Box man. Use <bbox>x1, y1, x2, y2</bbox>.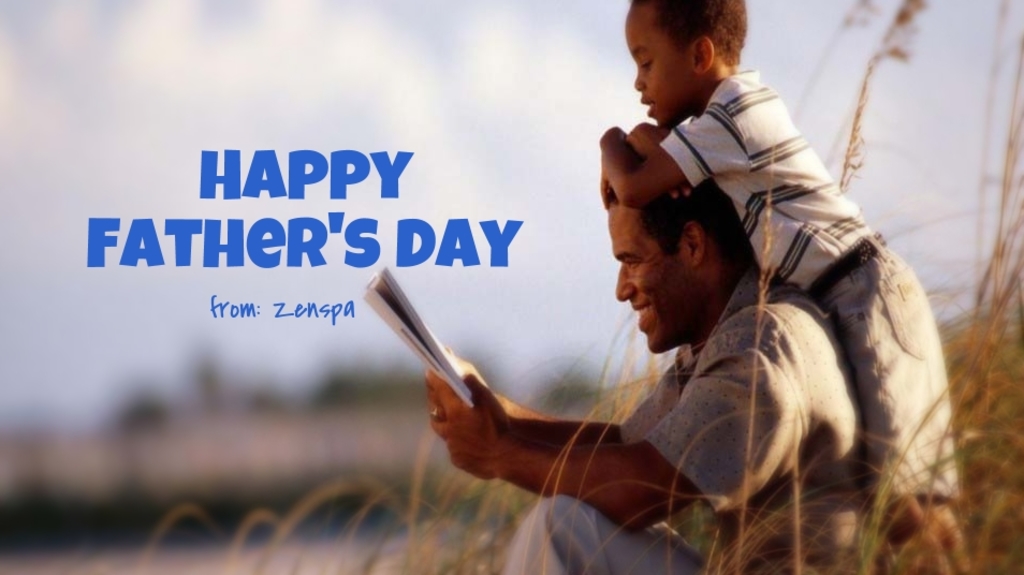
<bbox>424, 163, 866, 574</bbox>.
